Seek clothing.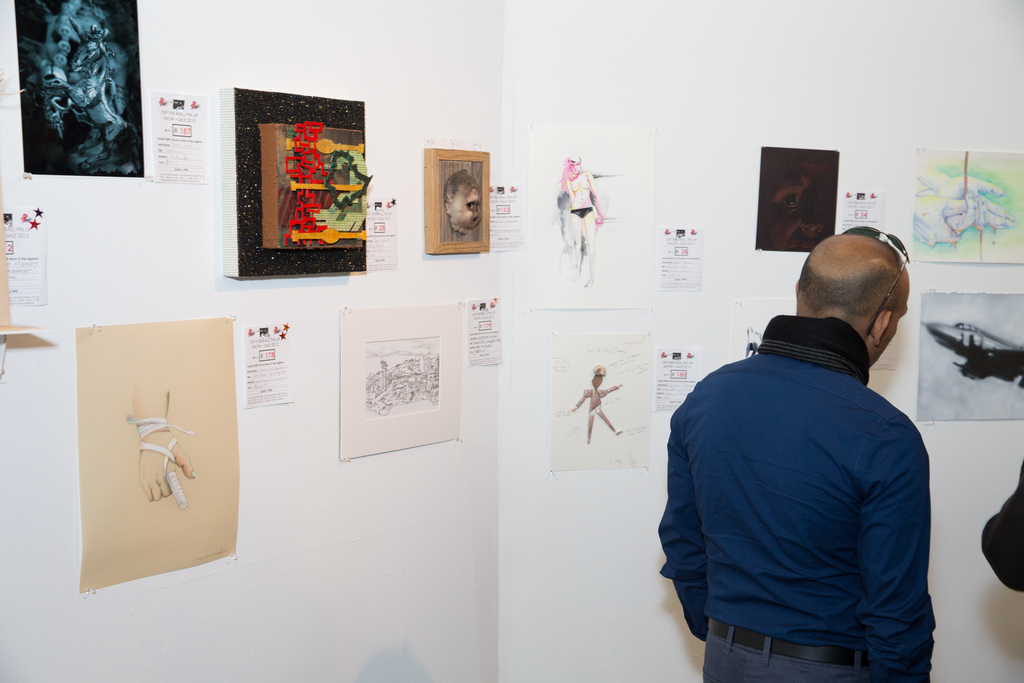
<region>658, 314, 936, 682</region>.
